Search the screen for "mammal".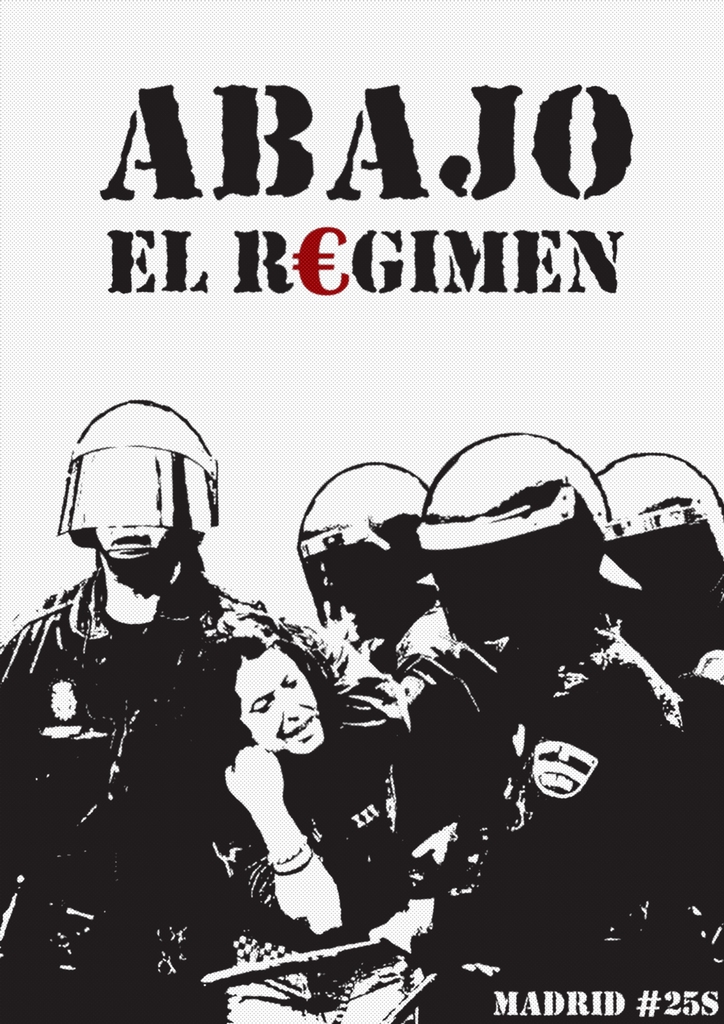
Found at (0,427,330,968).
